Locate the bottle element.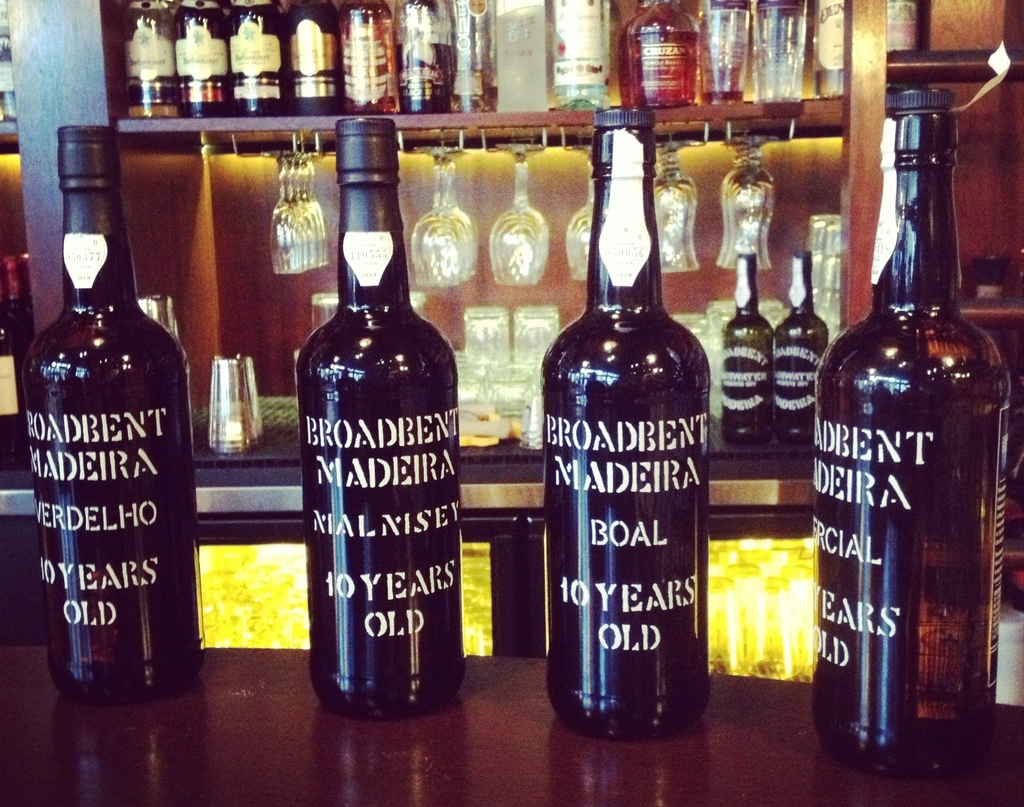
Element bbox: region(178, 0, 222, 119).
